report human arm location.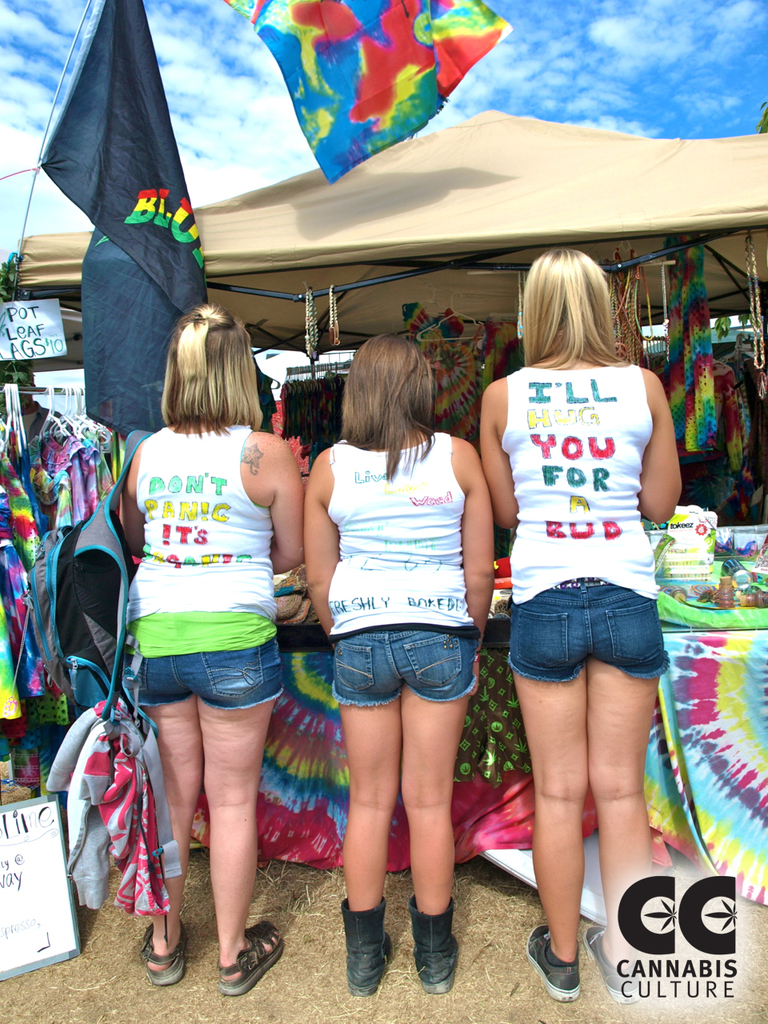
Report: [479,378,518,530].
